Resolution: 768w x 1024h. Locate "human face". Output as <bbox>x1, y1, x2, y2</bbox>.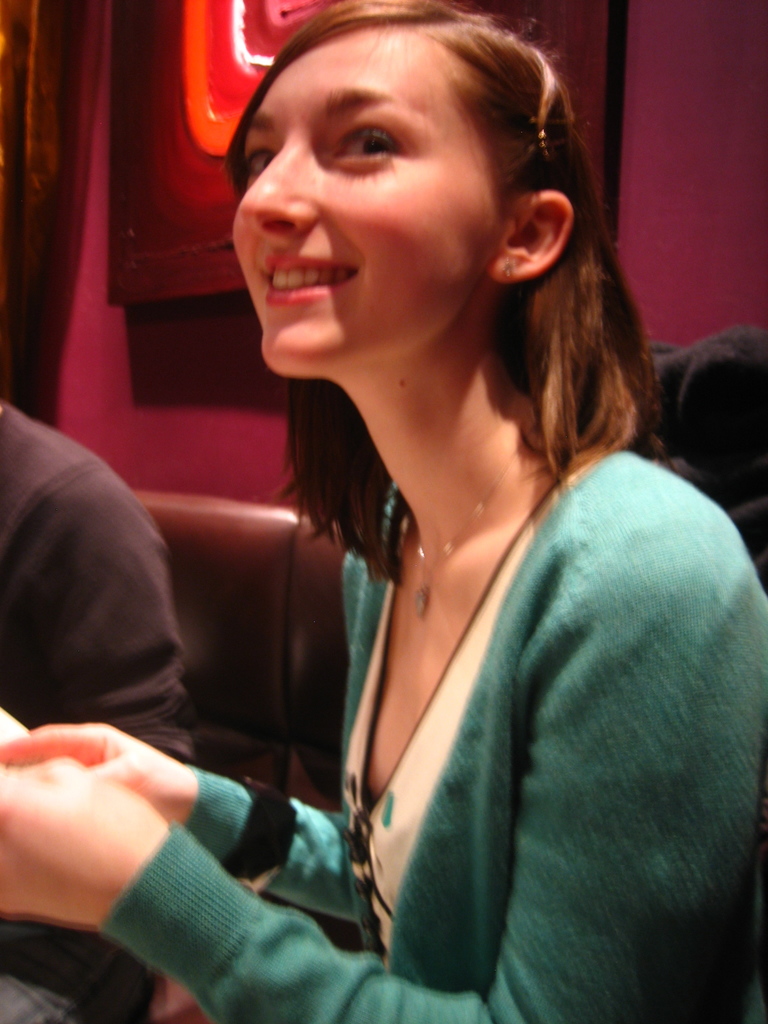
<bbox>230, 28, 505, 379</bbox>.
